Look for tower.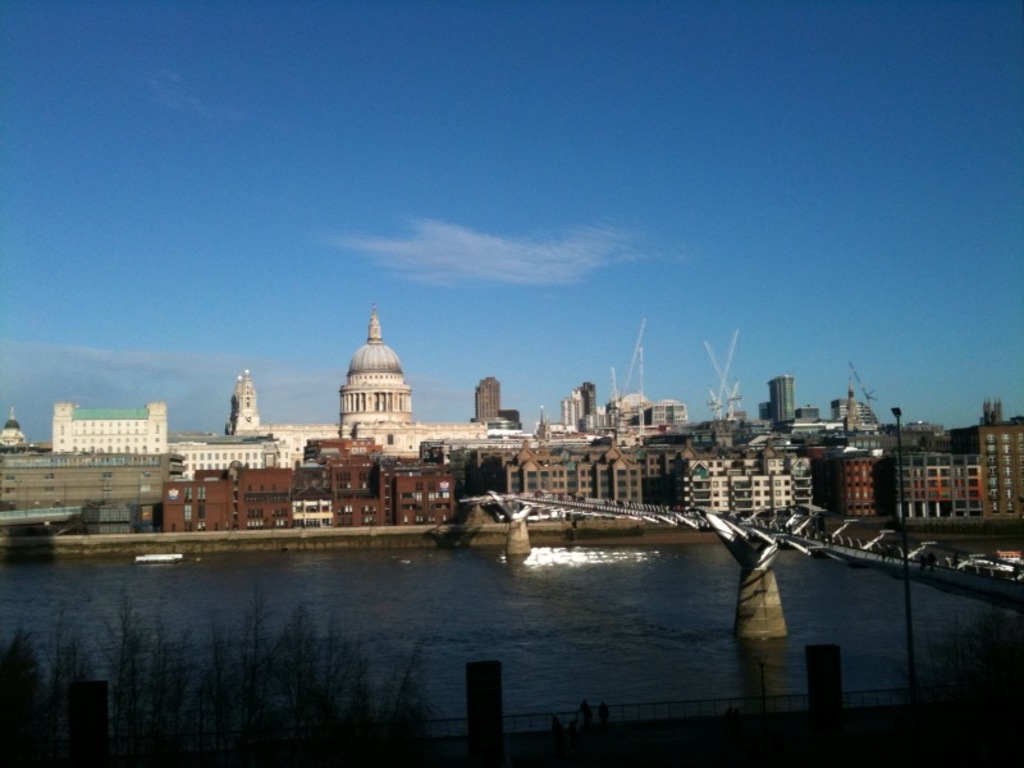
Found: (49, 399, 172, 461).
